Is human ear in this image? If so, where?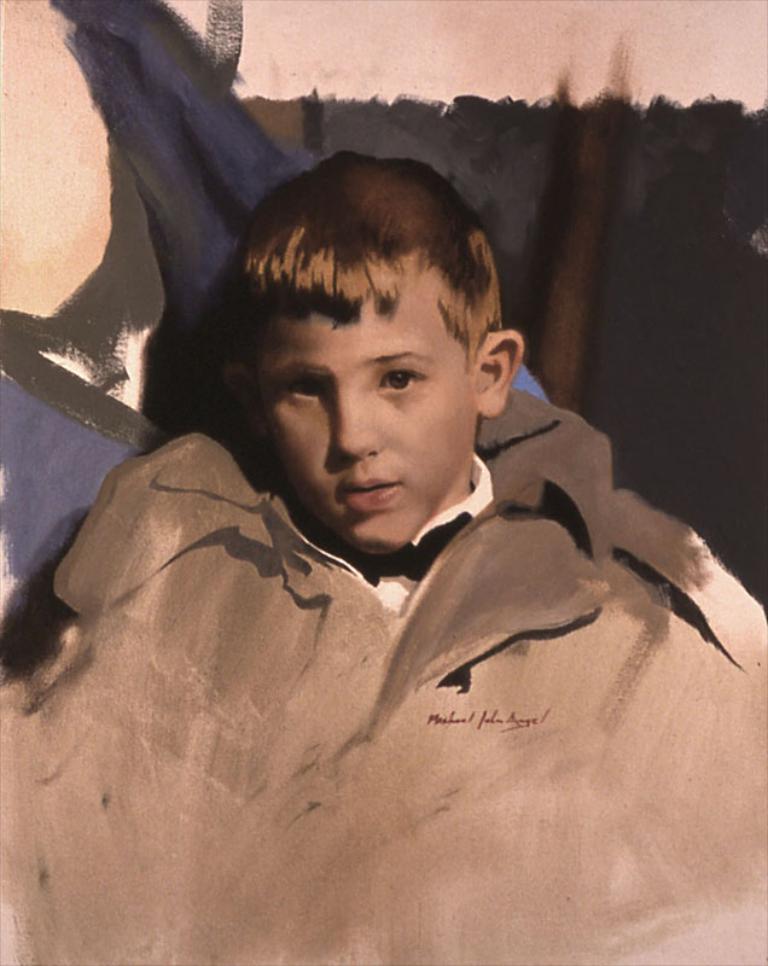
Yes, at region(475, 328, 525, 418).
